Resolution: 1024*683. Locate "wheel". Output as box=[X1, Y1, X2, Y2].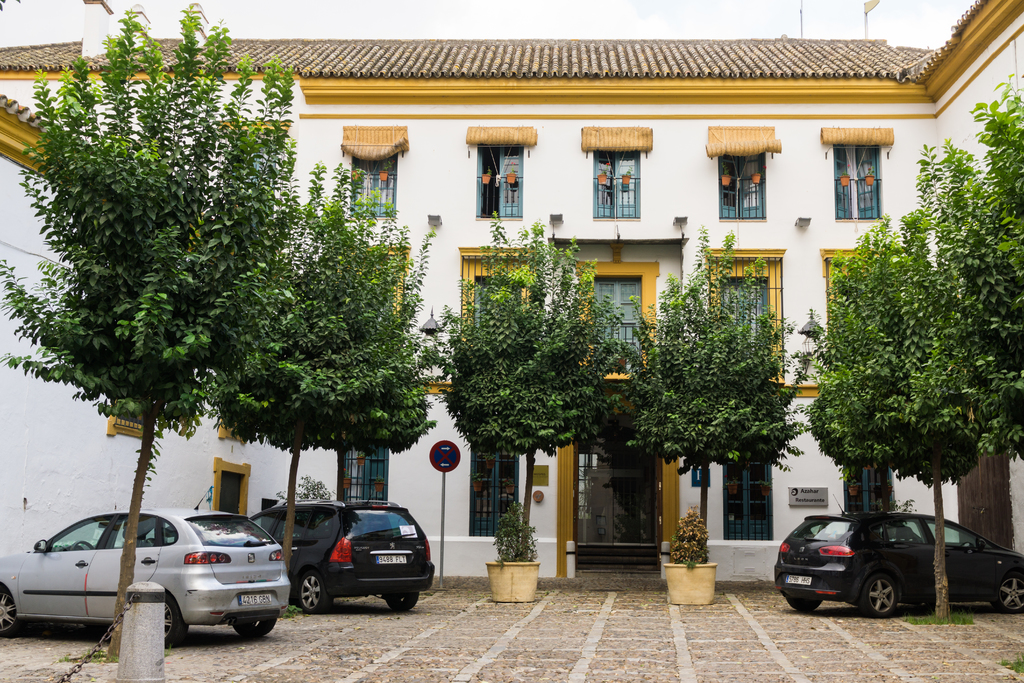
box=[164, 588, 189, 646].
